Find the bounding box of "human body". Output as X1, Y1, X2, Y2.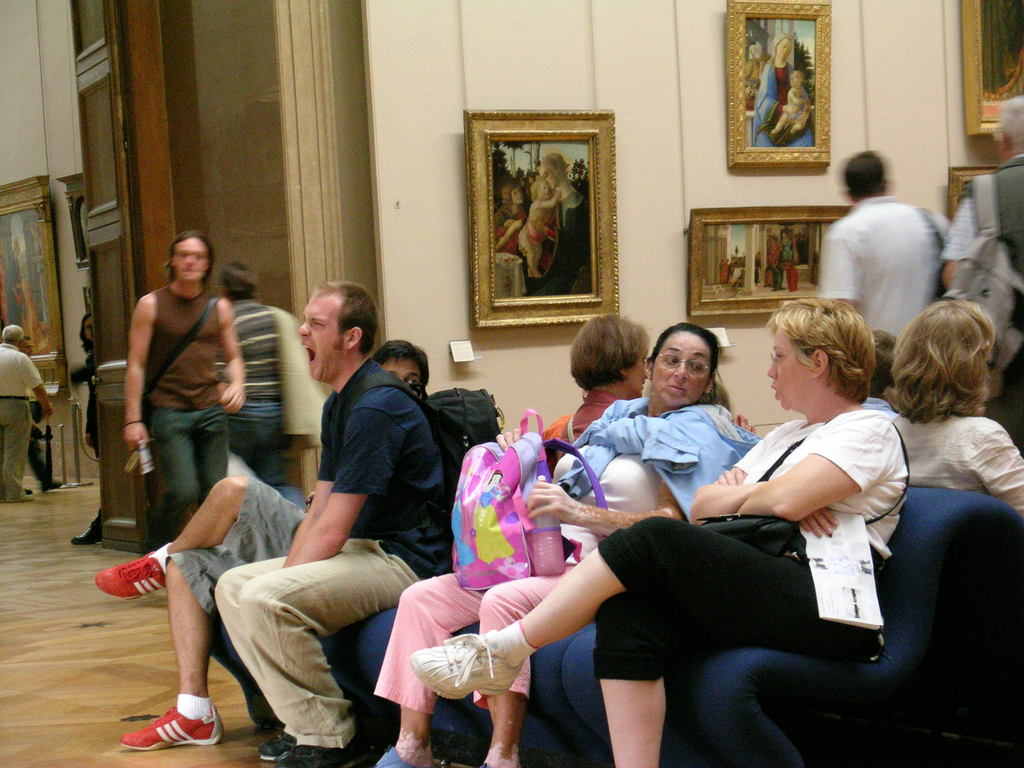
413, 300, 913, 767.
